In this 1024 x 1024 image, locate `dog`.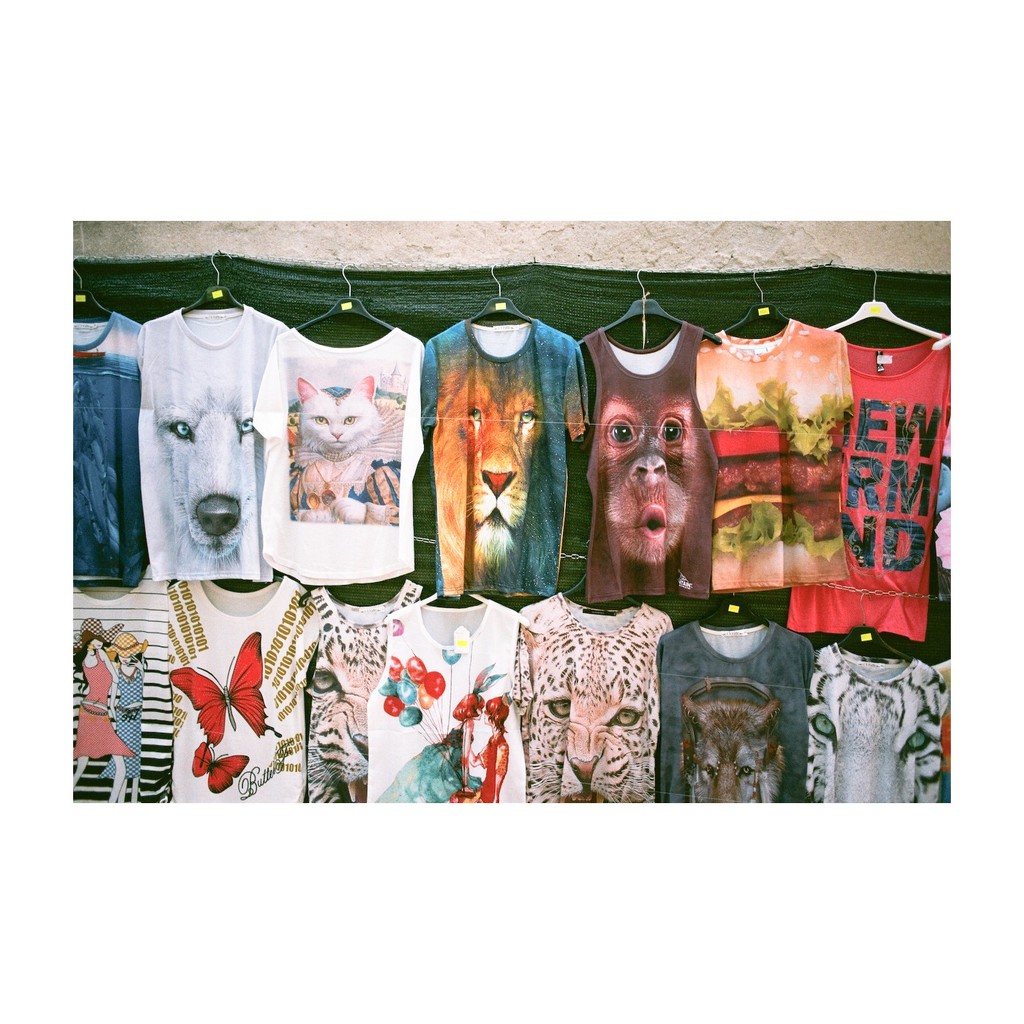
Bounding box: region(151, 366, 266, 573).
